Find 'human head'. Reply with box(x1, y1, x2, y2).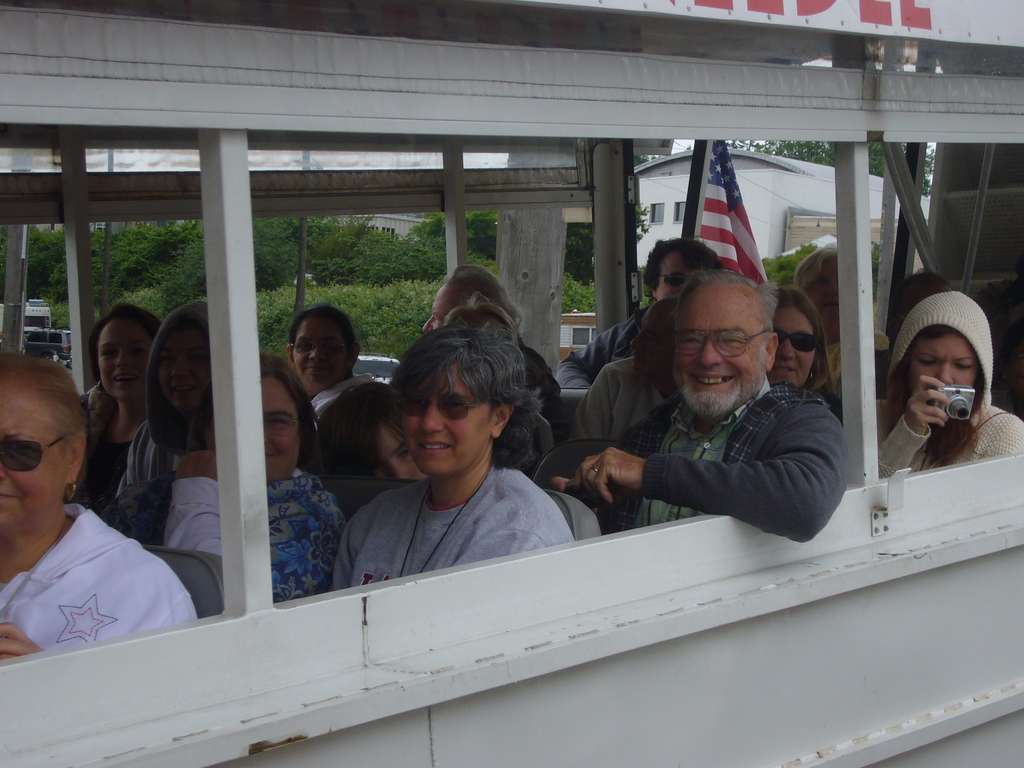
box(417, 273, 514, 338).
